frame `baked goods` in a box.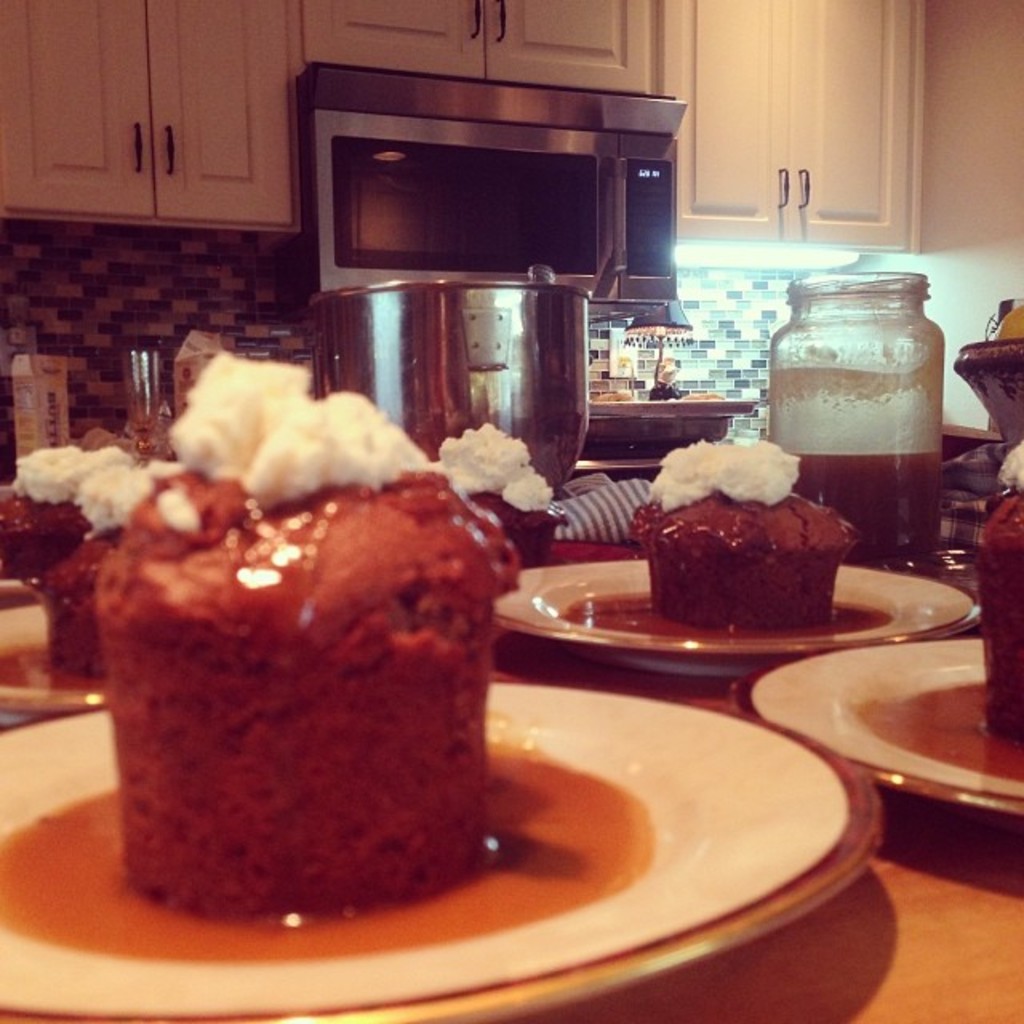
l=0, t=445, r=138, b=582.
